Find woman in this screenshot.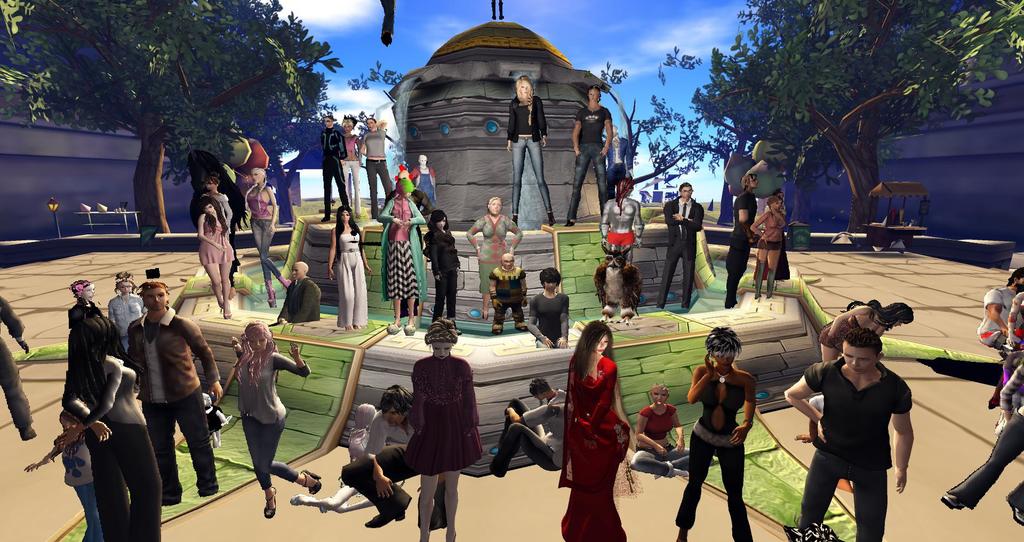
The bounding box for woman is BBox(326, 207, 367, 332).
